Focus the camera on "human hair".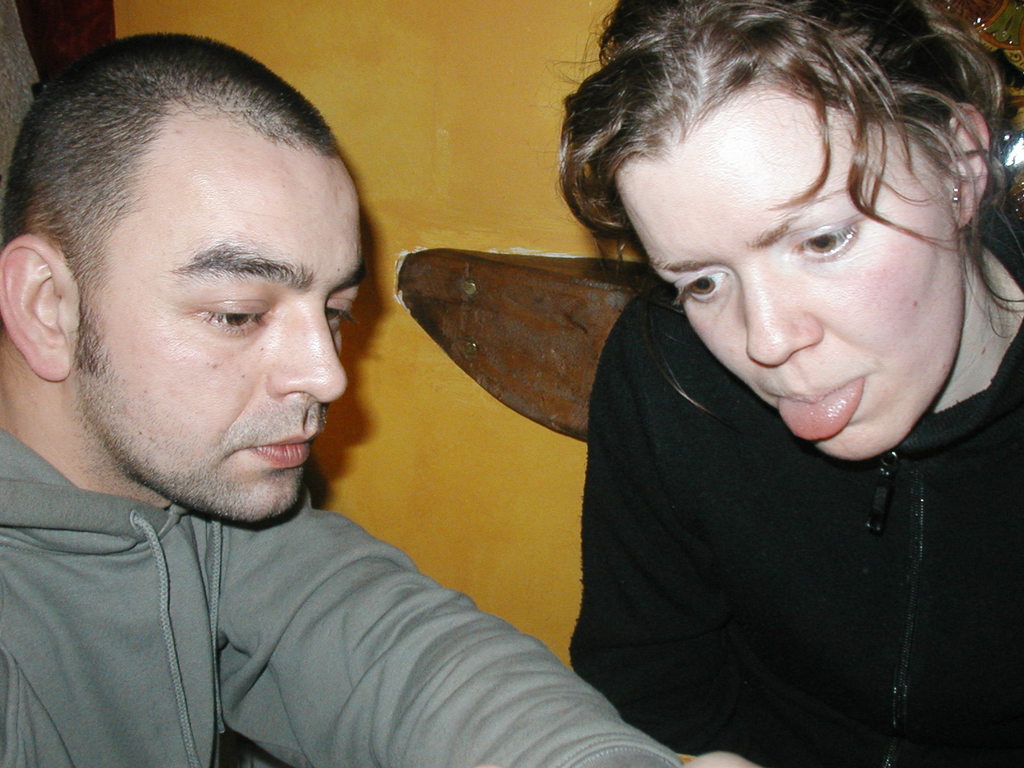
Focus region: region(547, 0, 1023, 345).
